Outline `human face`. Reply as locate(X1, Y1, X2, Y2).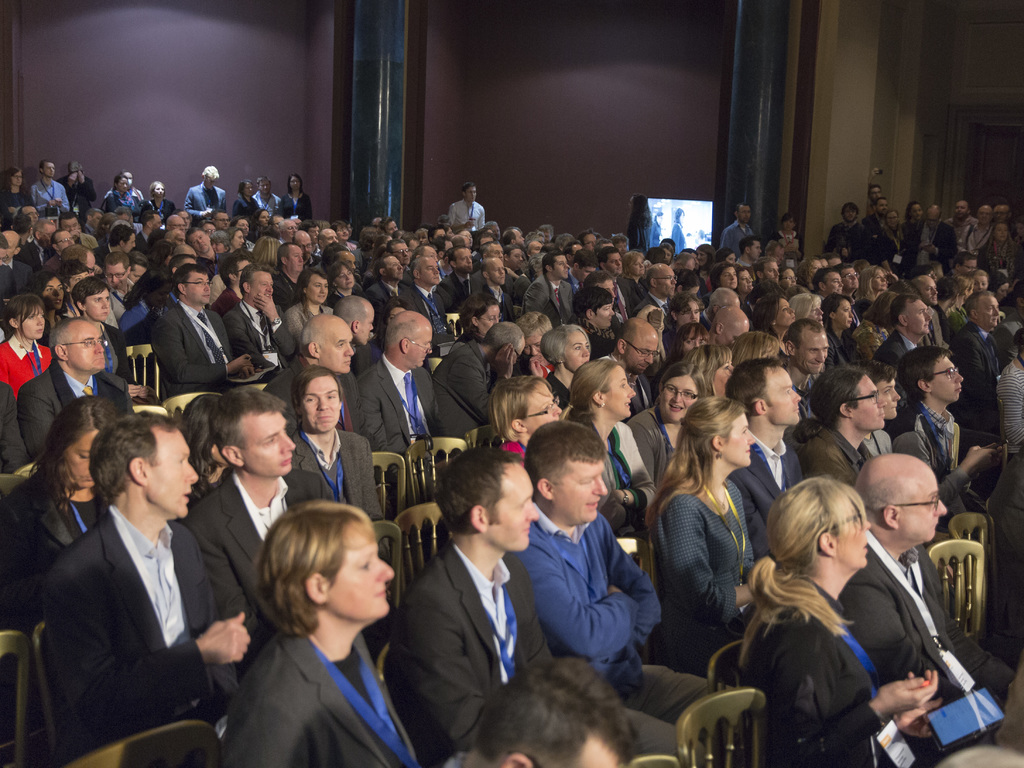
locate(527, 333, 548, 364).
